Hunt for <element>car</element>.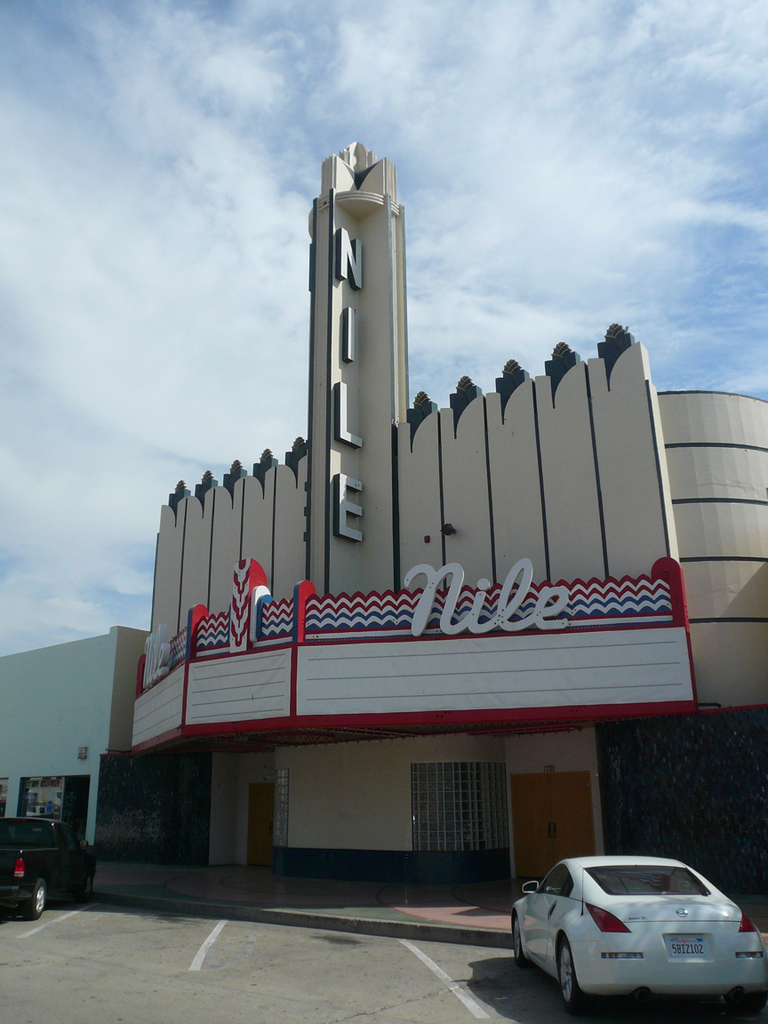
Hunted down at 518,852,752,1011.
